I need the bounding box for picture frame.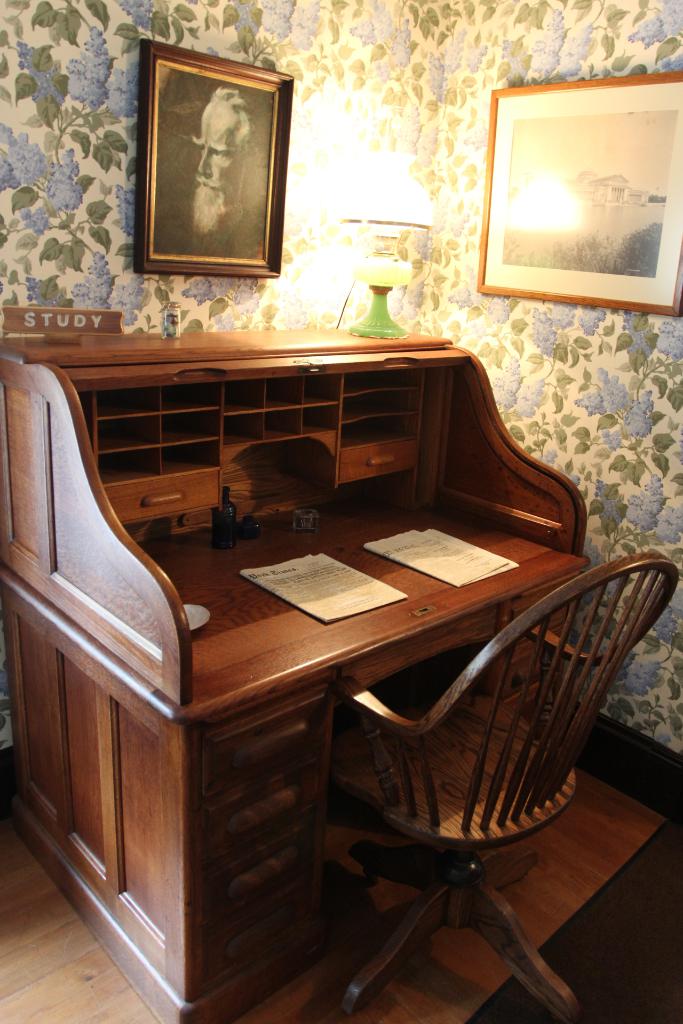
Here it is: x1=127, y1=41, x2=297, y2=278.
